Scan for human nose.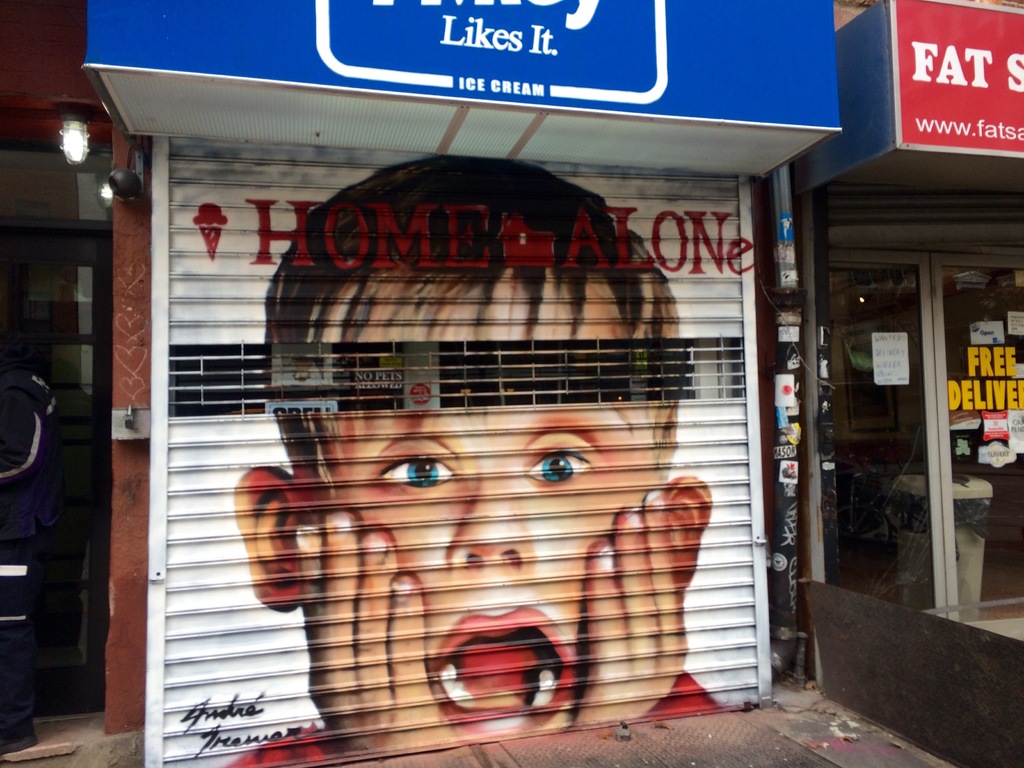
Scan result: l=448, t=463, r=531, b=573.
